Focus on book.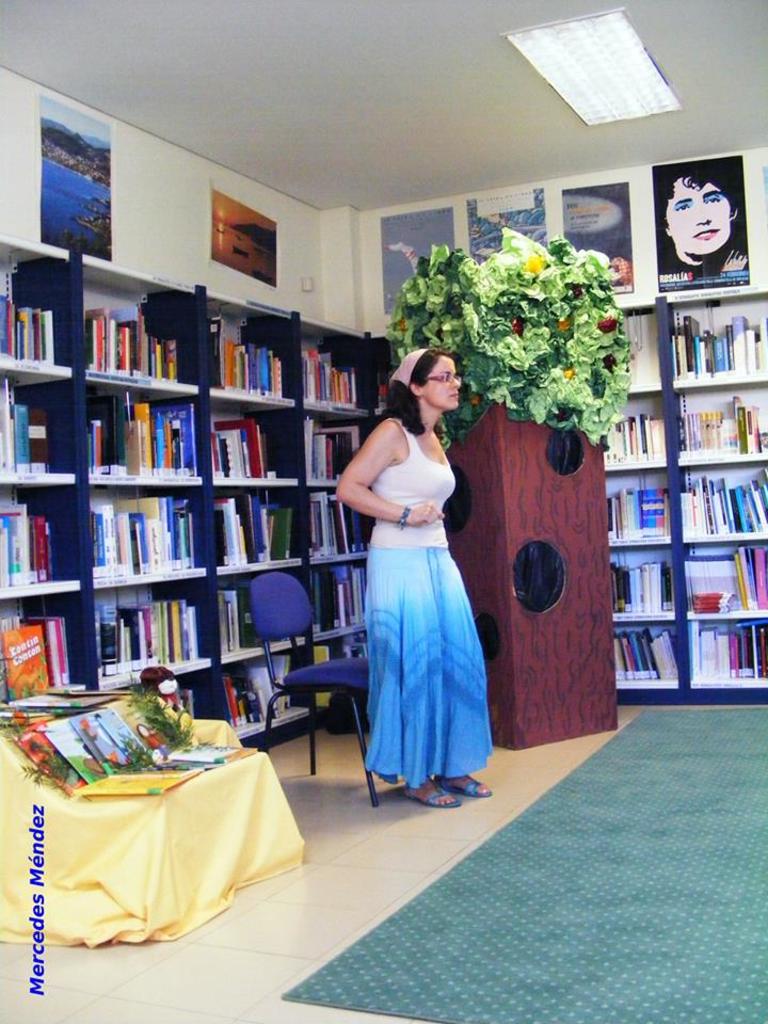
Focused at 0:501:29:585.
